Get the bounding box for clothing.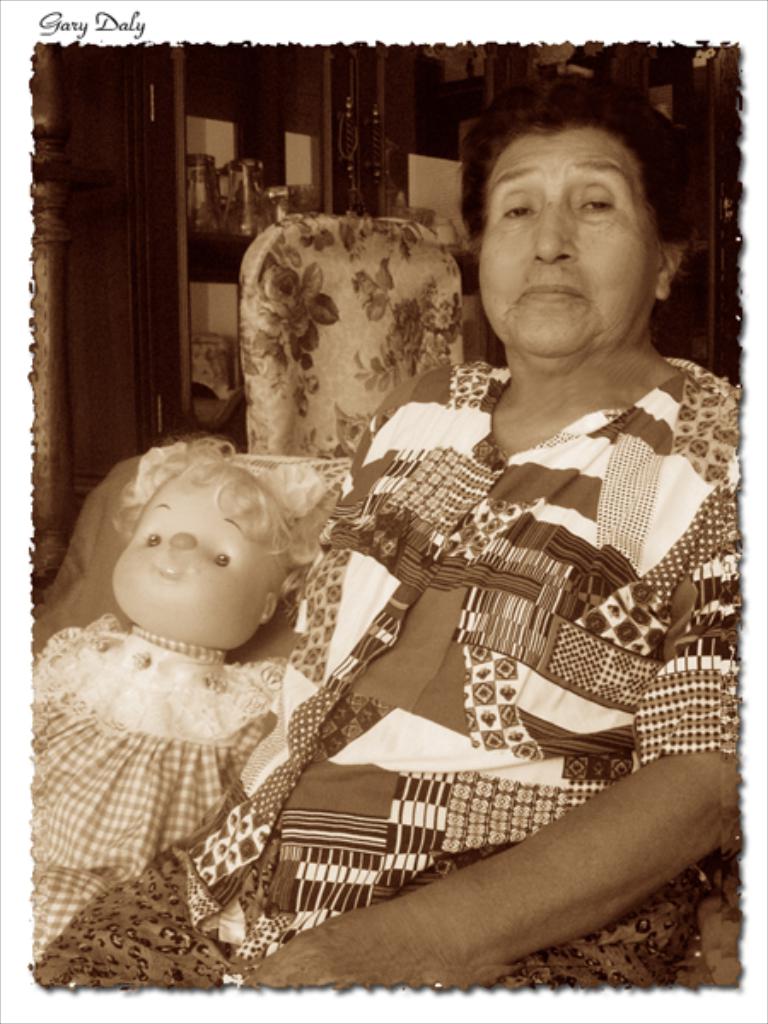
(29, 350, 744, 995).
